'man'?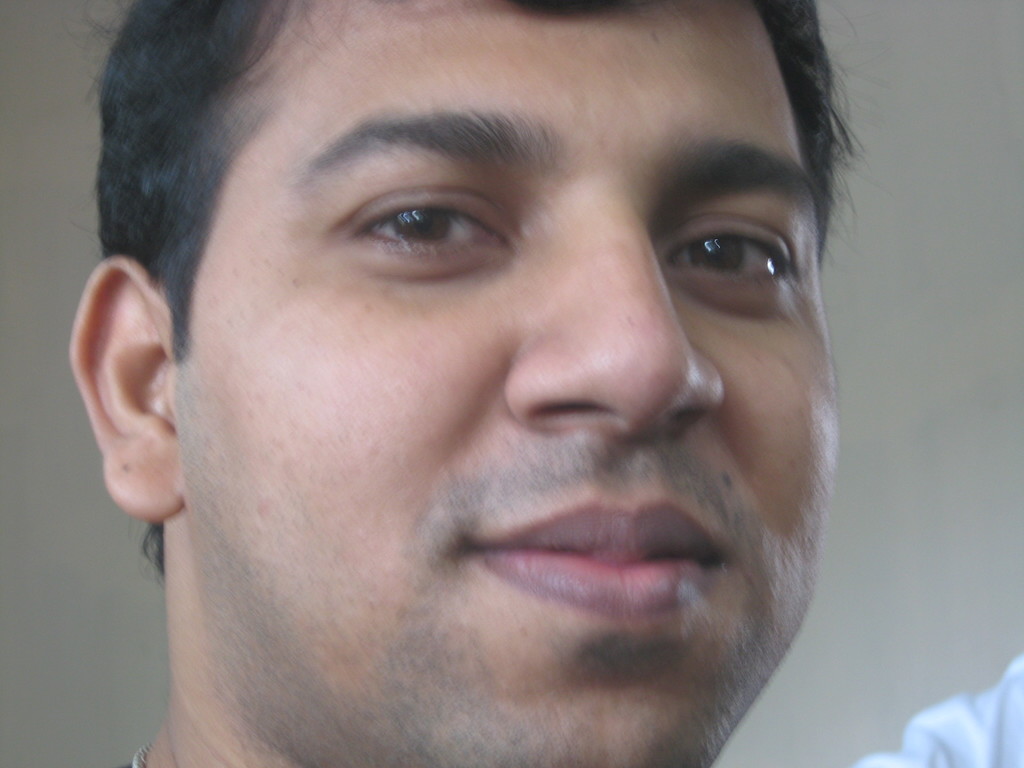
<region>70, 0, 863, 767</region>
